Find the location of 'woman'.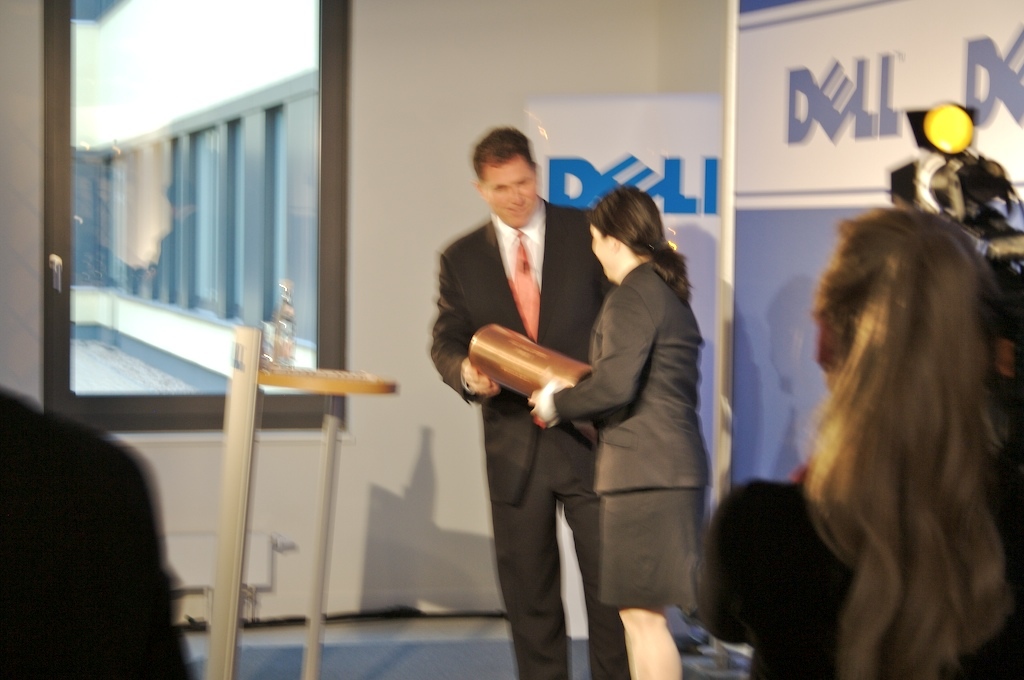
Location: (523,180,706,679).
